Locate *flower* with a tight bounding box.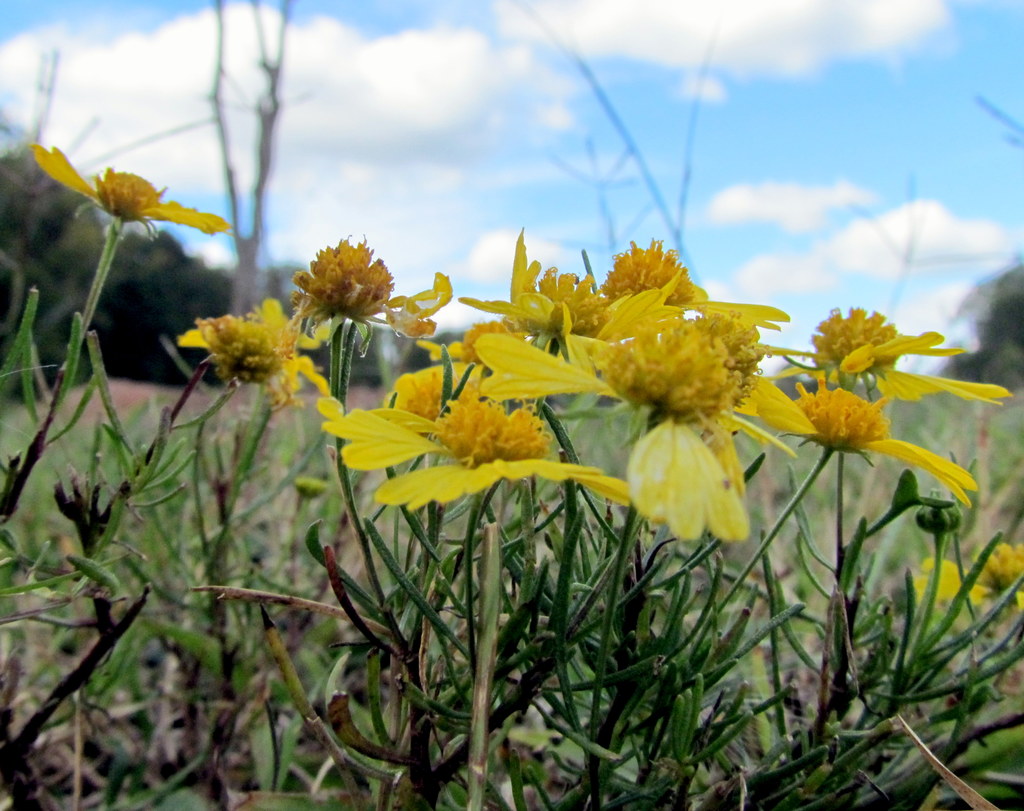
(285,223,396,329).
